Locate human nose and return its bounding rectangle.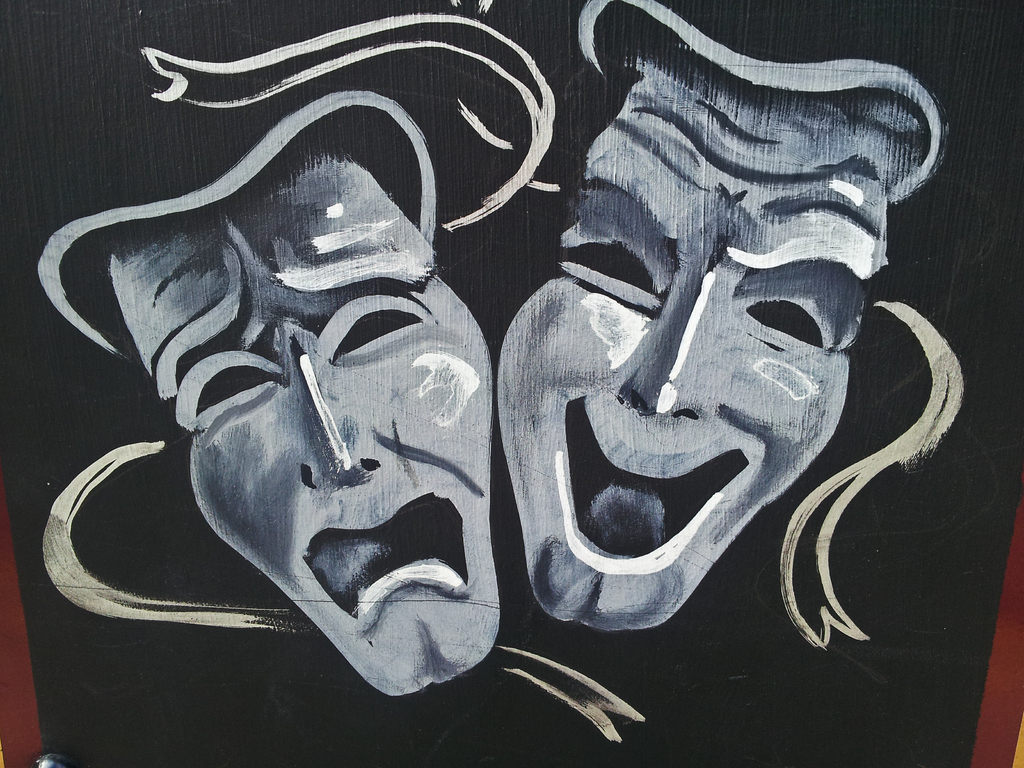
{"x1": 616, "y1": 266, "x2": 716, "y2": 413}.
